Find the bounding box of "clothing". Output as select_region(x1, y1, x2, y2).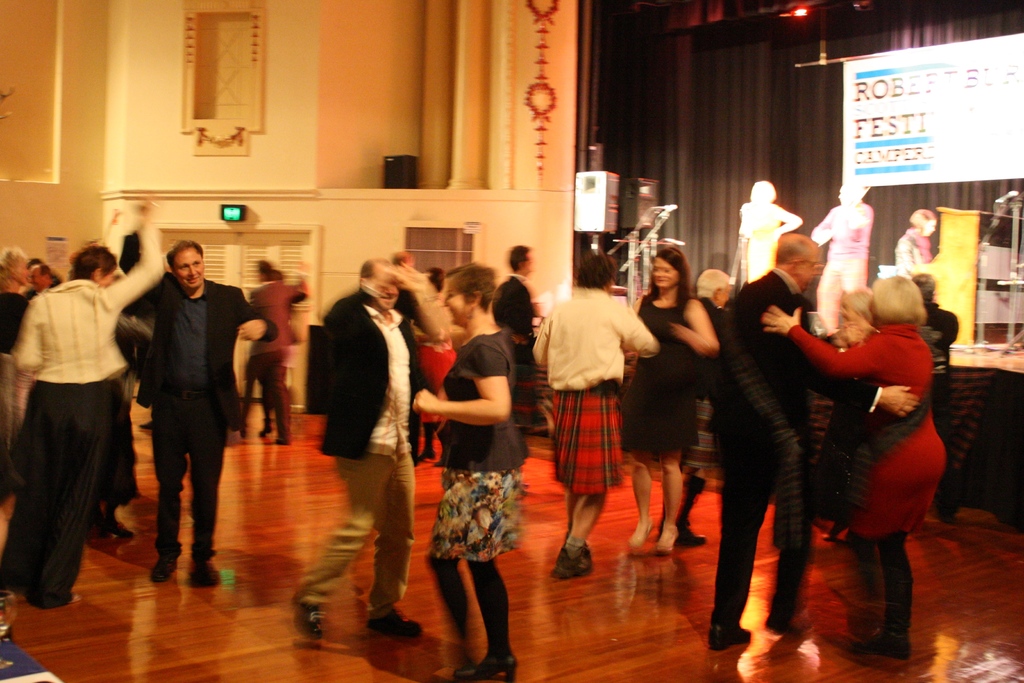
select_region(743, 206, 786, 286).
